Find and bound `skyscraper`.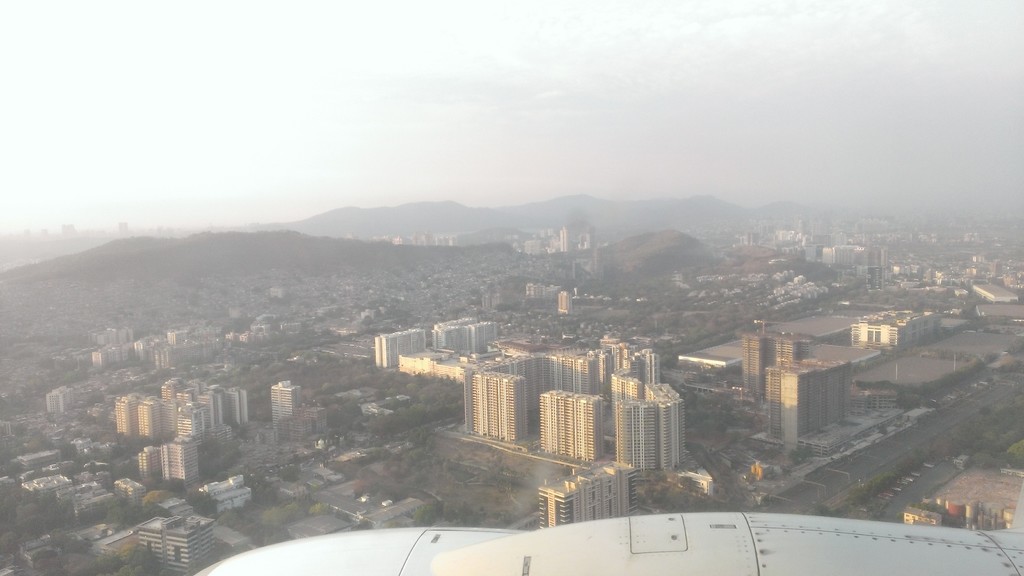
Bound: box=[455, 367, 539, 449].
